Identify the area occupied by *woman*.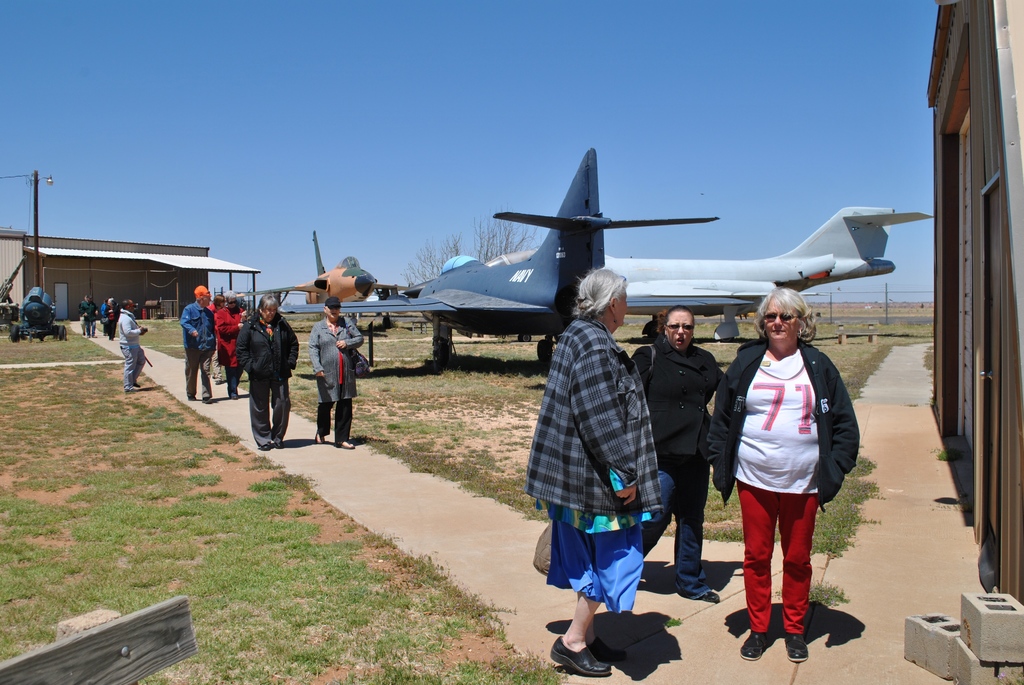
Area: box=[216, 288, 241, 400].
